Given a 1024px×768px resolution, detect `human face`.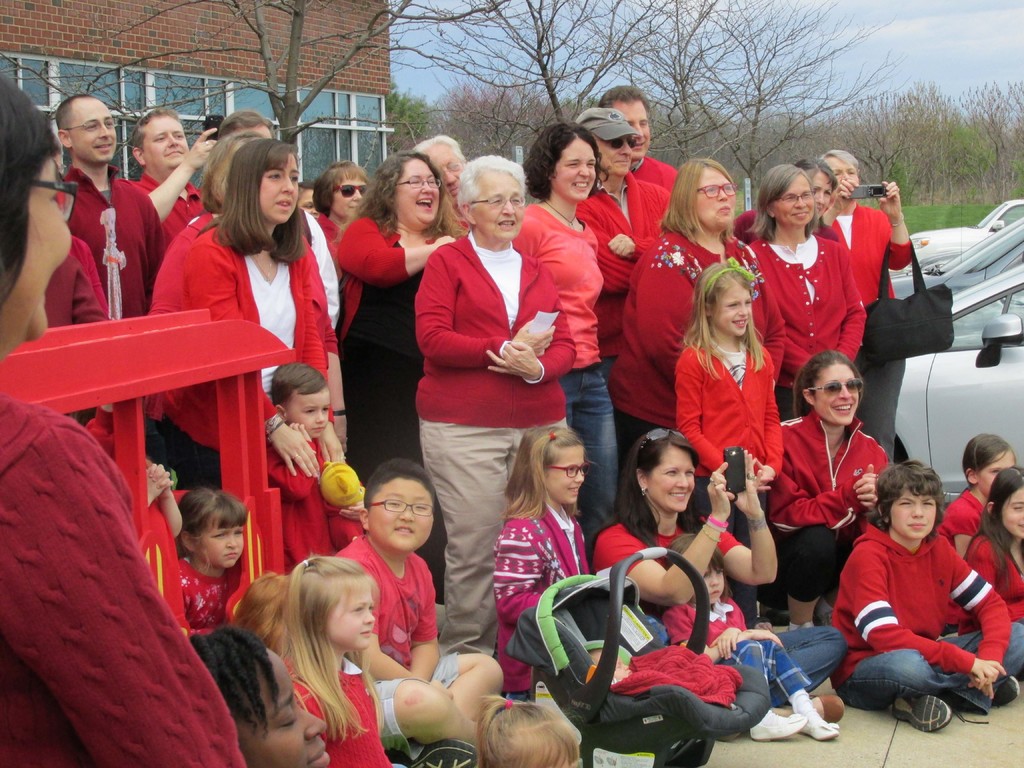
x1=330 y1=173 x2=367 y2=214.
